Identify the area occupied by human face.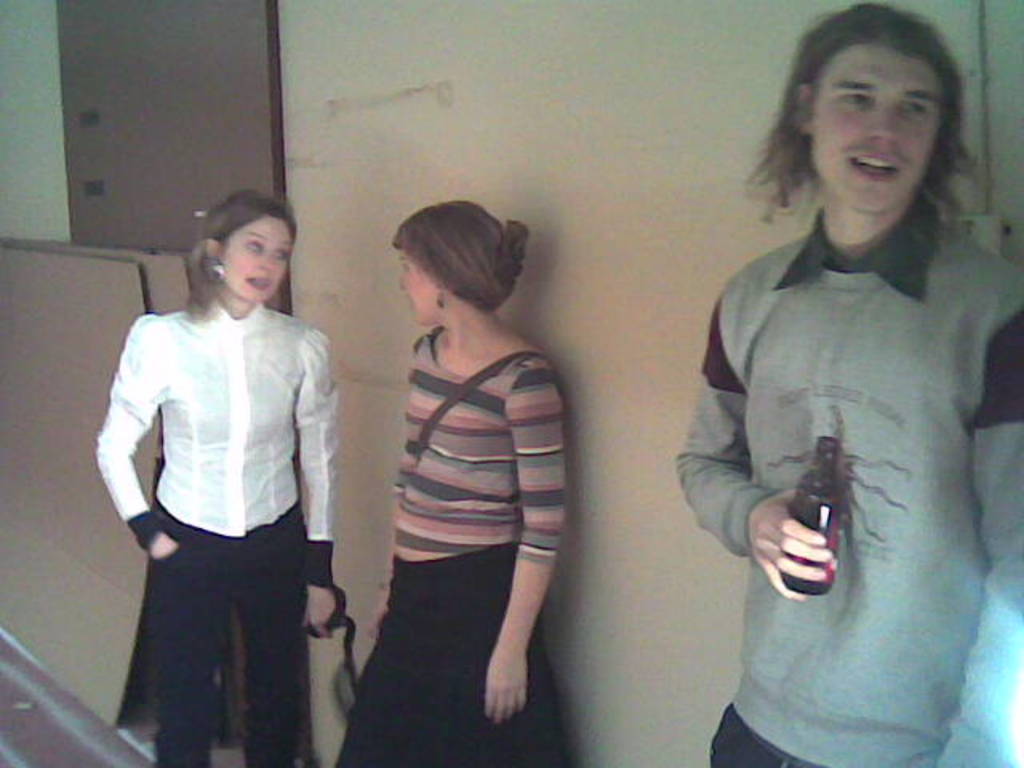
Area: [x1=221, y1=214, x2=298, y2=306].
